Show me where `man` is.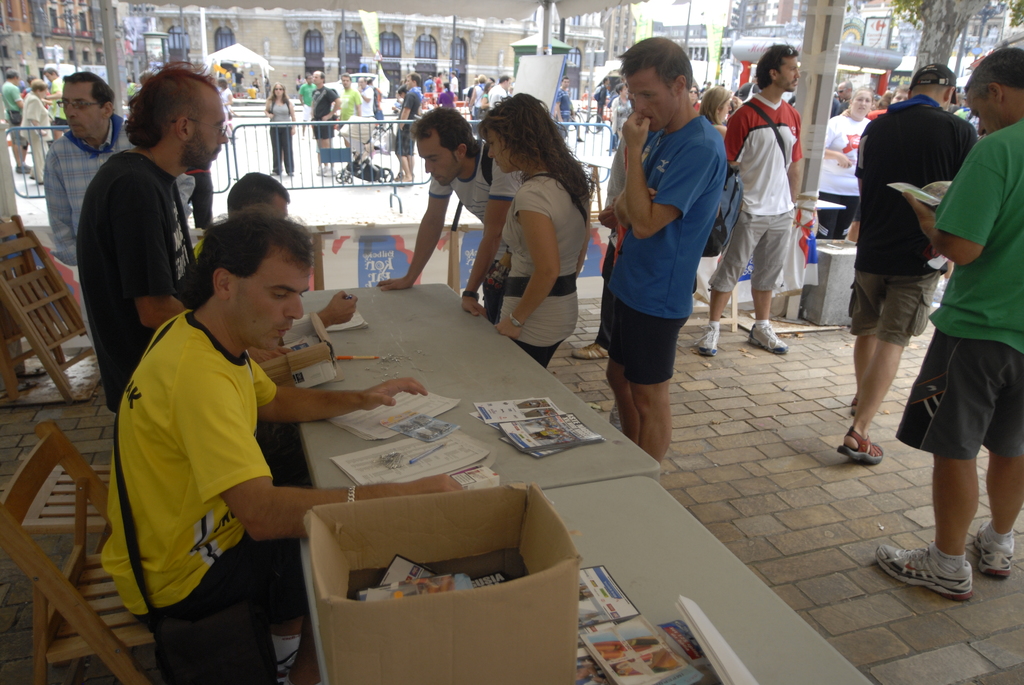
`man` is at <region>40, 66, 72, 141</region>.
